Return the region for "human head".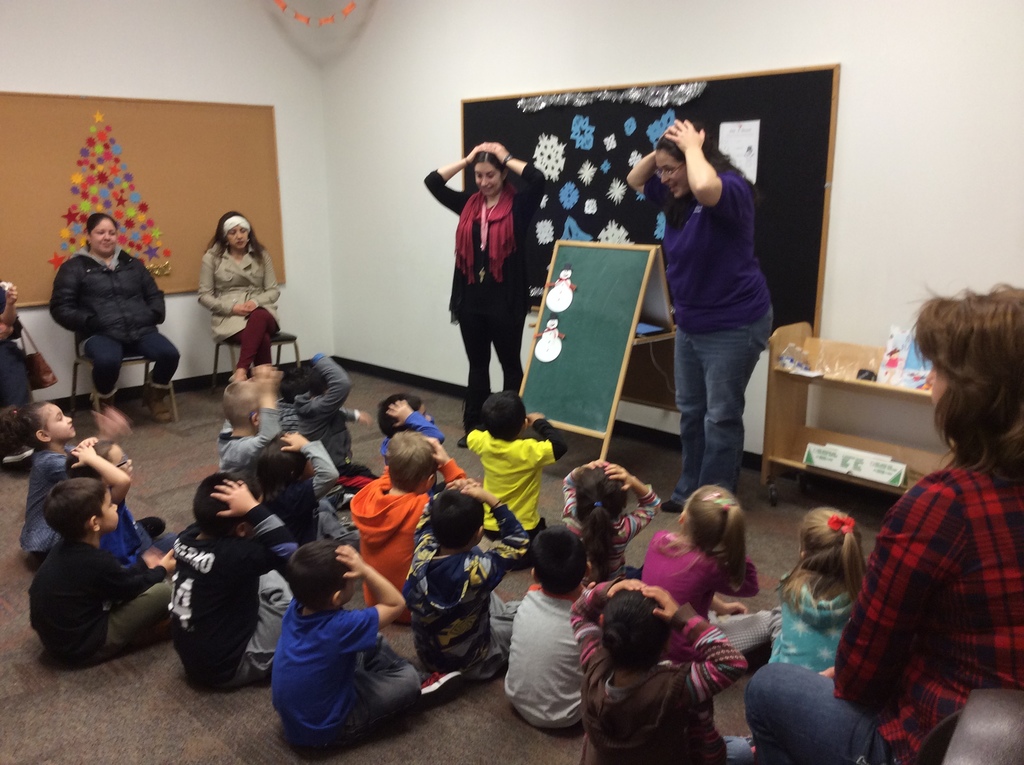
[422, 489, 484, 551].
